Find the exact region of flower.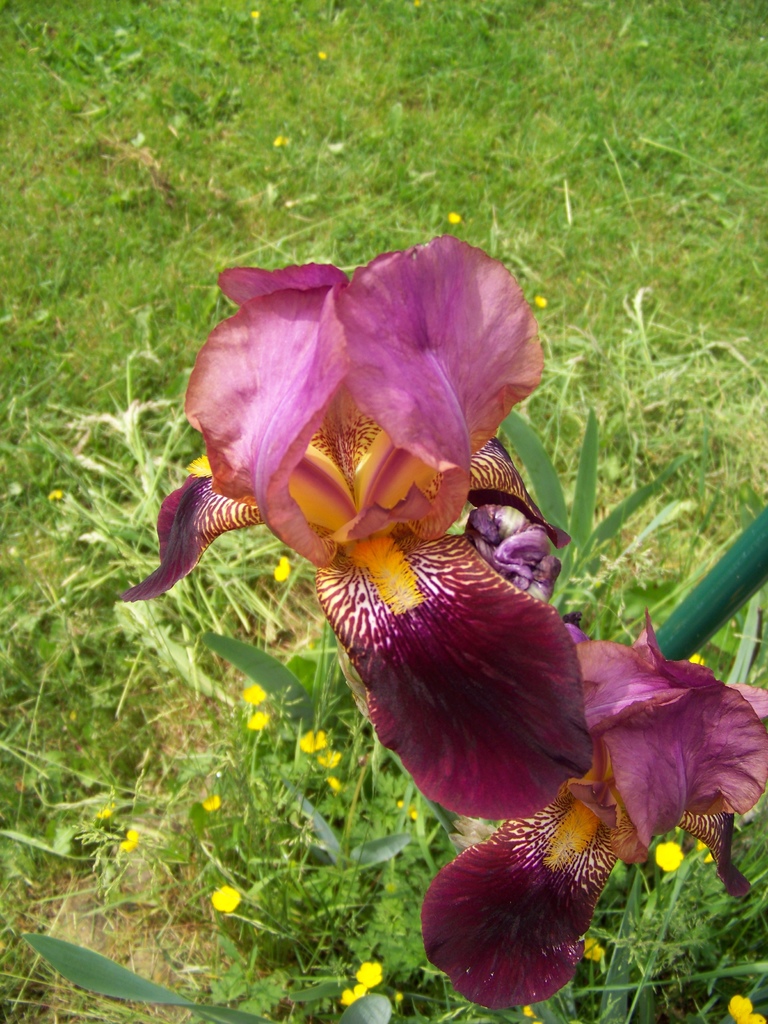
Exact region: left=694, top=836, right=714, bottom=865.
